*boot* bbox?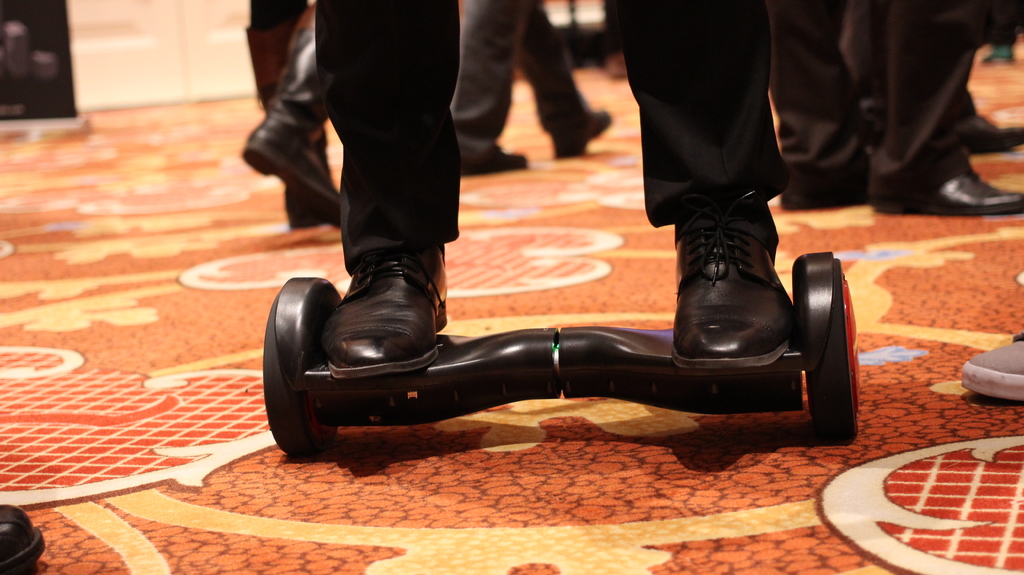
l=668, t=190, r=793, b=377
